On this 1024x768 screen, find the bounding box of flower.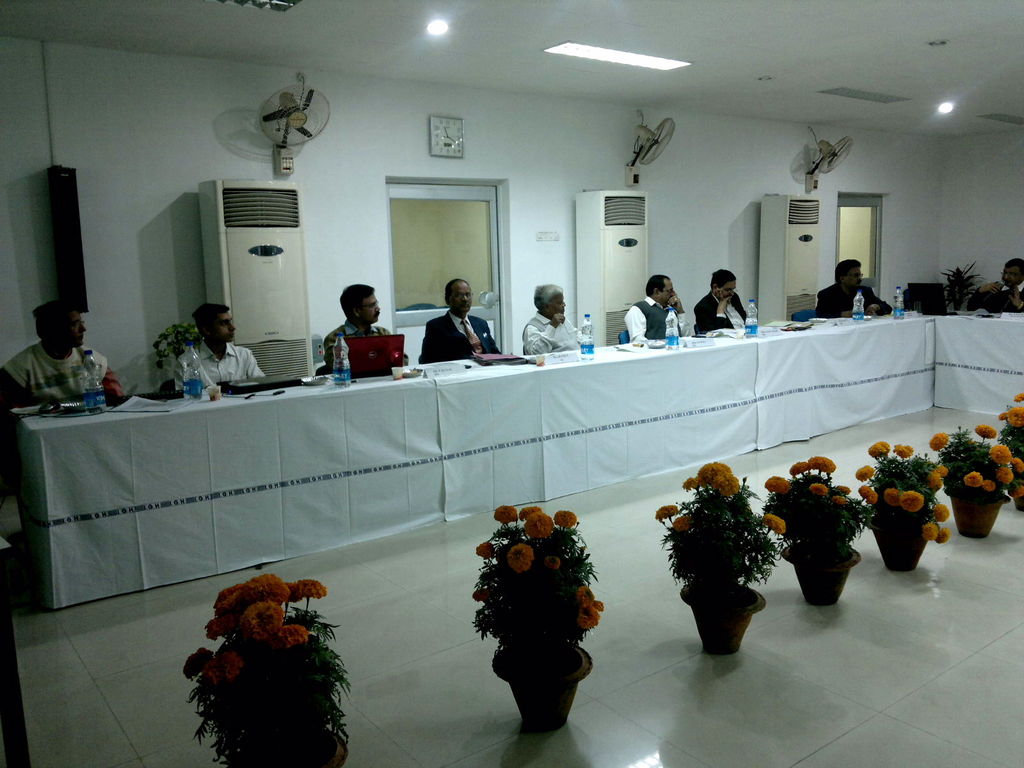
Bounding box: 858:480:879:505.
